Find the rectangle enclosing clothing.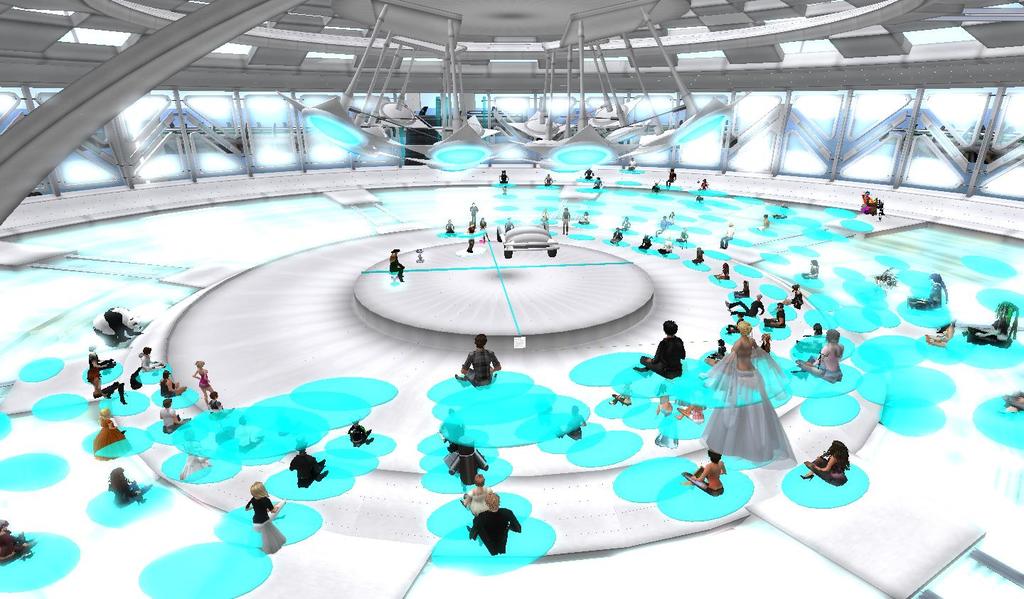
713/320/789/474.
